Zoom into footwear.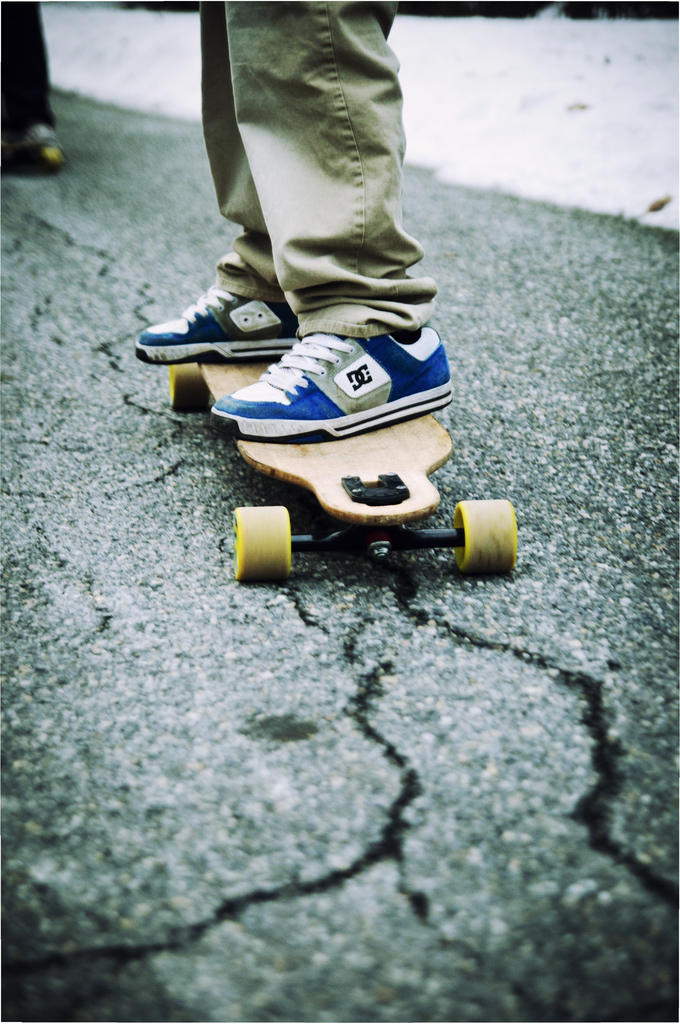
Zoom target: (136,286,321,358).
